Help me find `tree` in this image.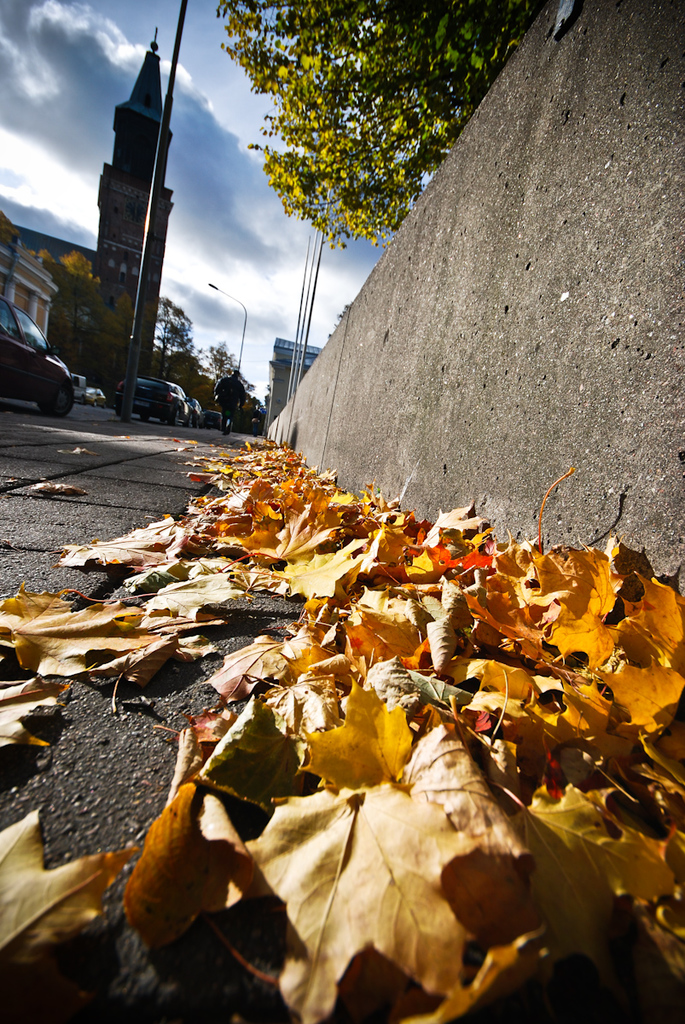
Found it: left=206, top=338, right=256, bottom=397.
